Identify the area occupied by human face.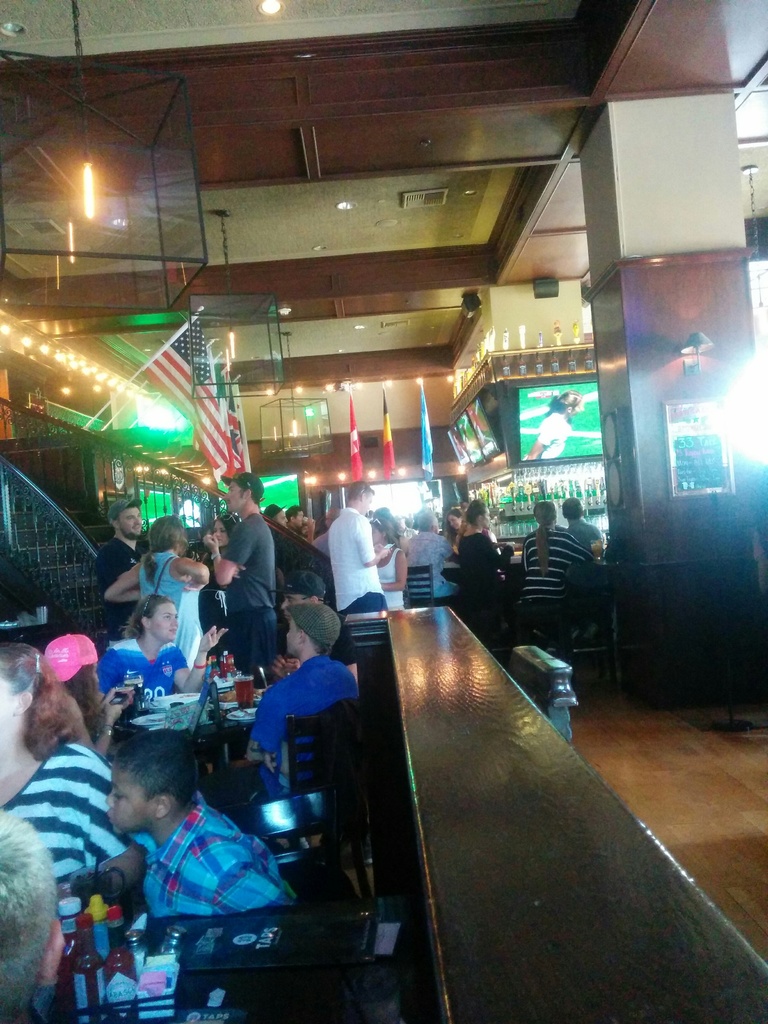
Area: <bbox>274, 509, 287, 528</bbox>.
